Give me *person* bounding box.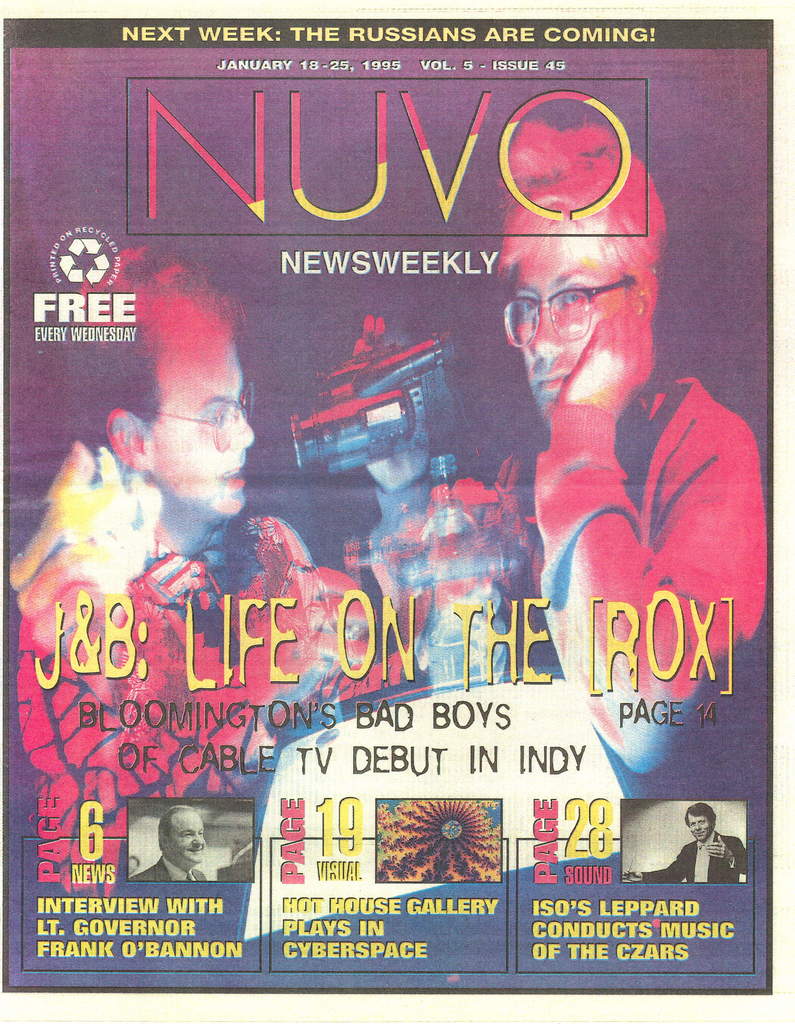
<region>1, 221, 337, 837</region>.
